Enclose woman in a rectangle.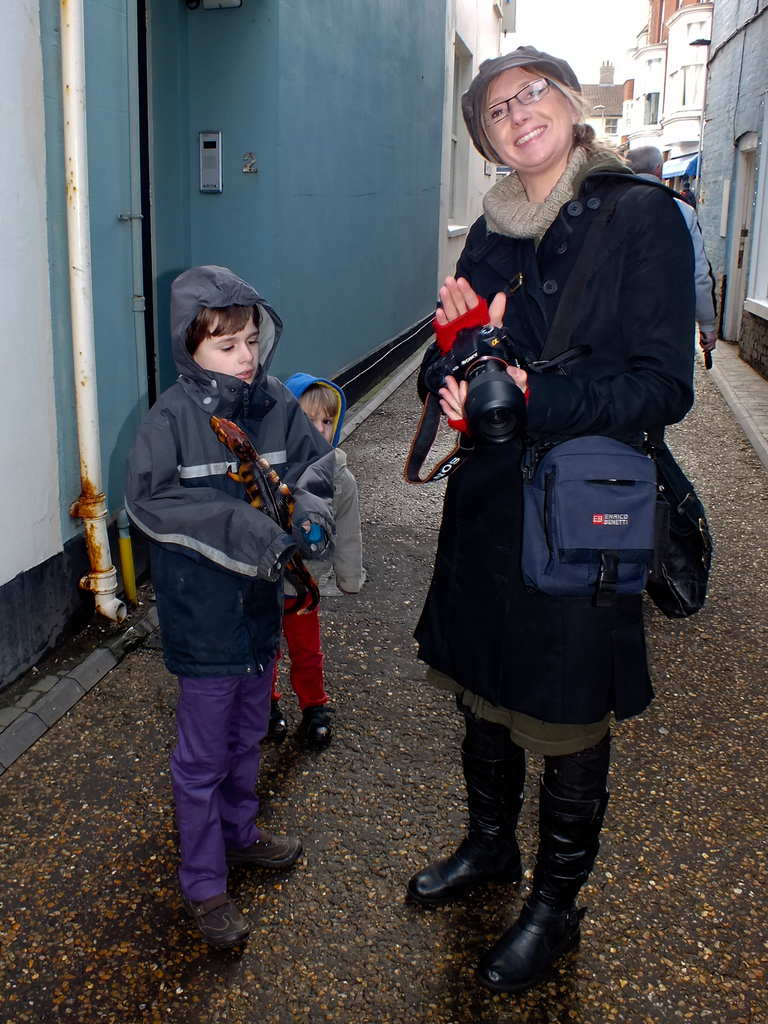
383 34 704 995.
